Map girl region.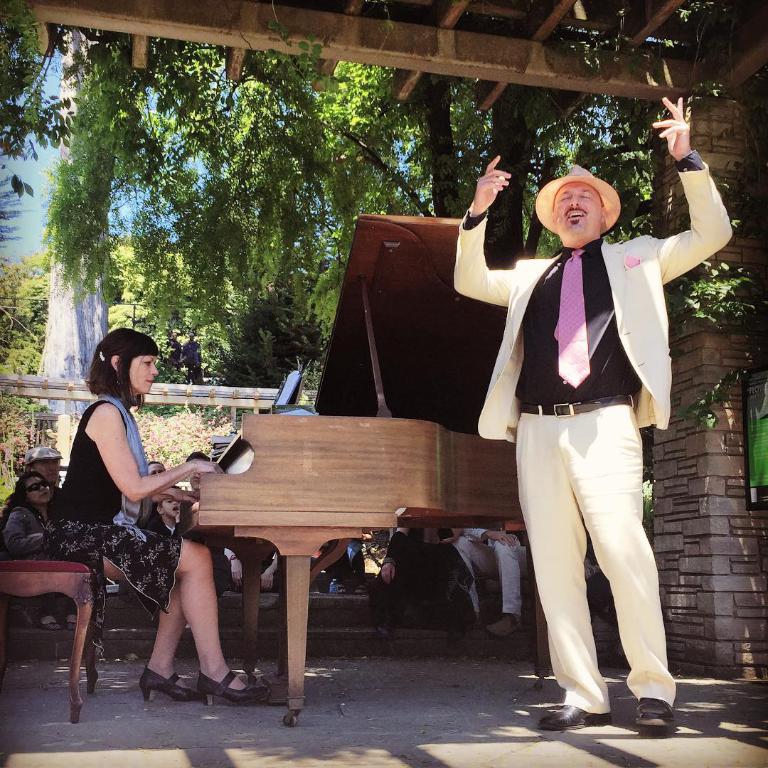
Mapped to bbox=(54, 324, 267, 701).
